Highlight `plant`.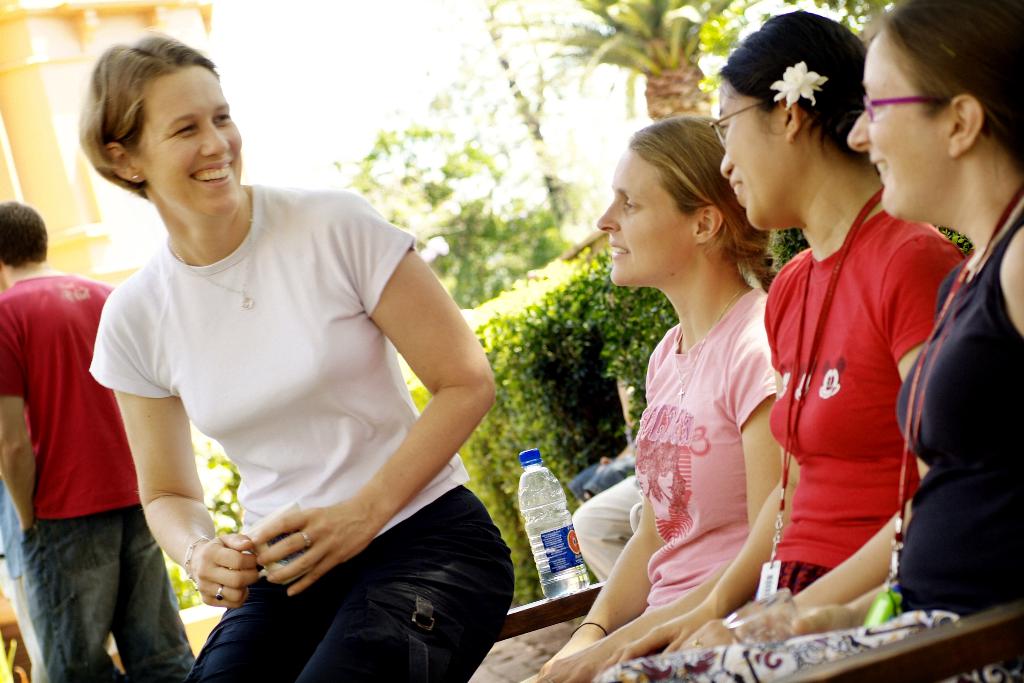
Highlighted region: l=765, t=224, r=808, b=282.
